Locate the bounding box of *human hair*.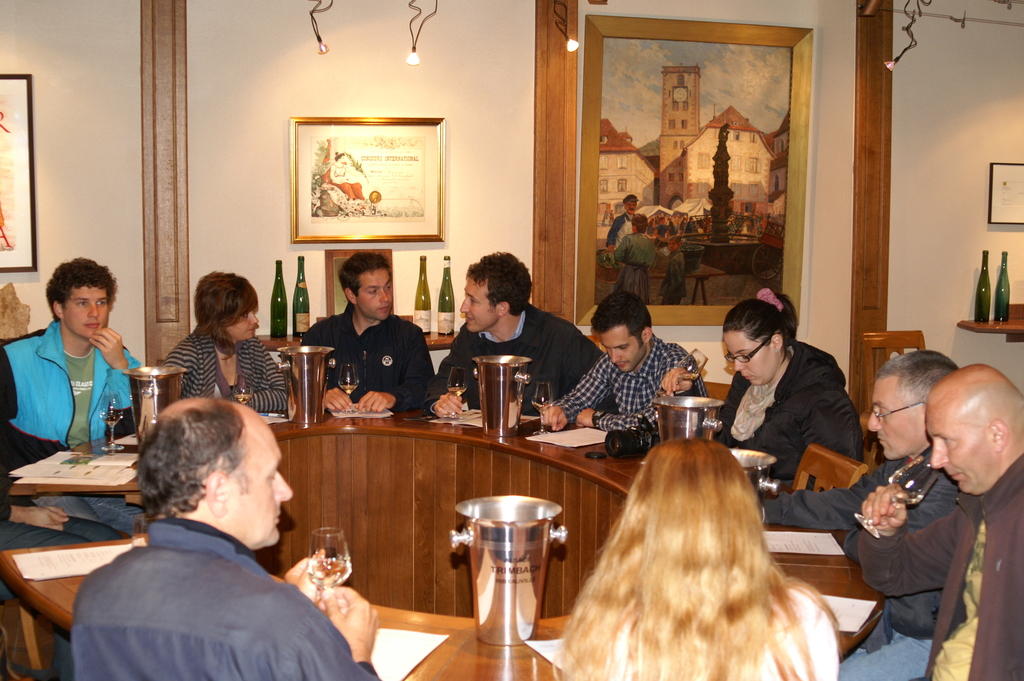
Bounding box: {"left": 720, "top": 288, "right": 800, "bottom": 361}.
